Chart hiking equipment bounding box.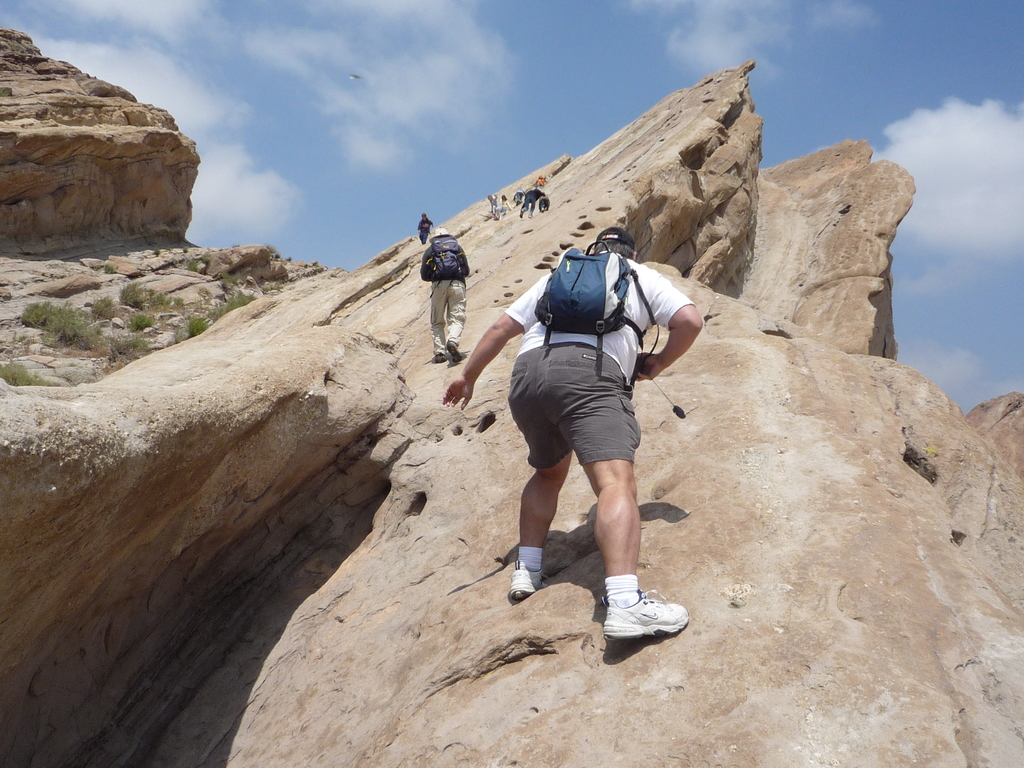
Charted: crop(419, 233, 470, 286).
